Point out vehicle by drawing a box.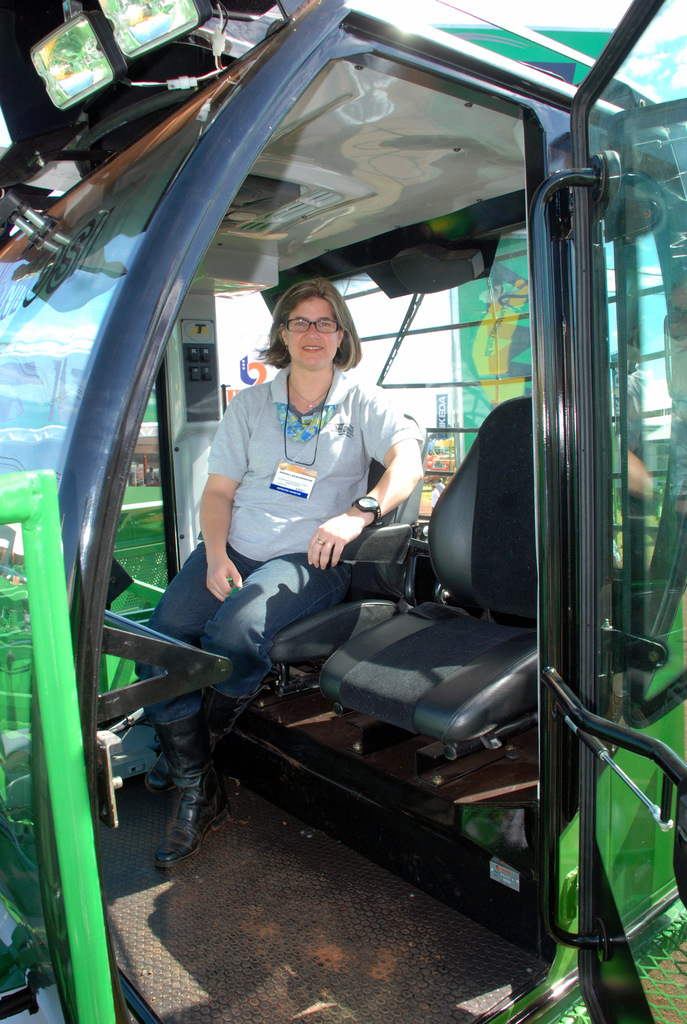
x1=8 y1=0 x2=686 y2=1002.
